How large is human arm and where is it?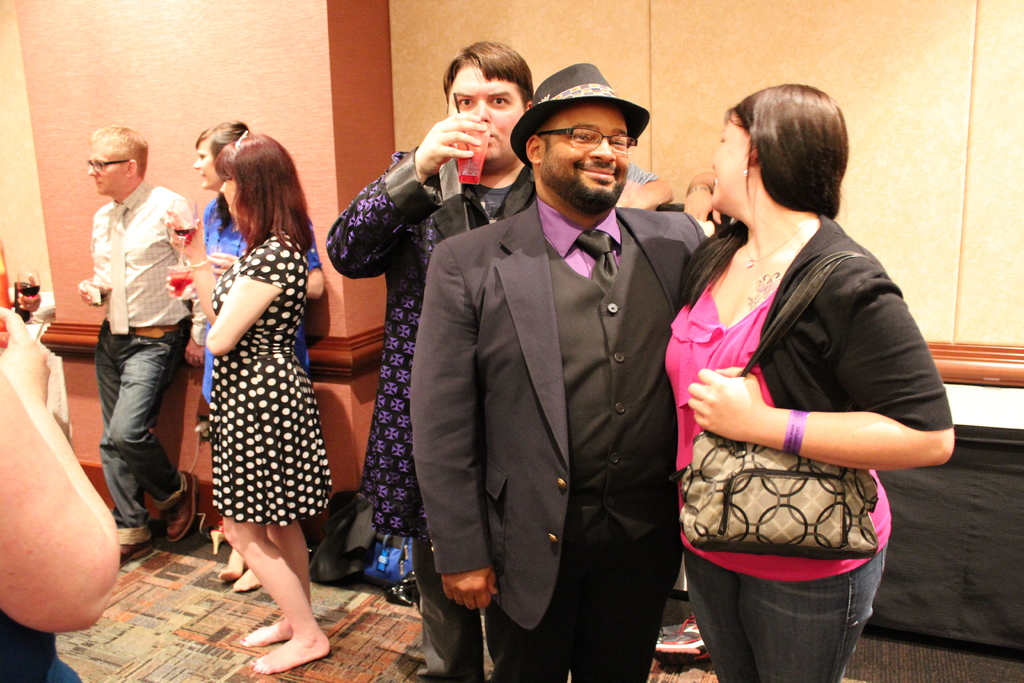
Bounding box: x1=681 y1=167 x2=723 y2=231.
